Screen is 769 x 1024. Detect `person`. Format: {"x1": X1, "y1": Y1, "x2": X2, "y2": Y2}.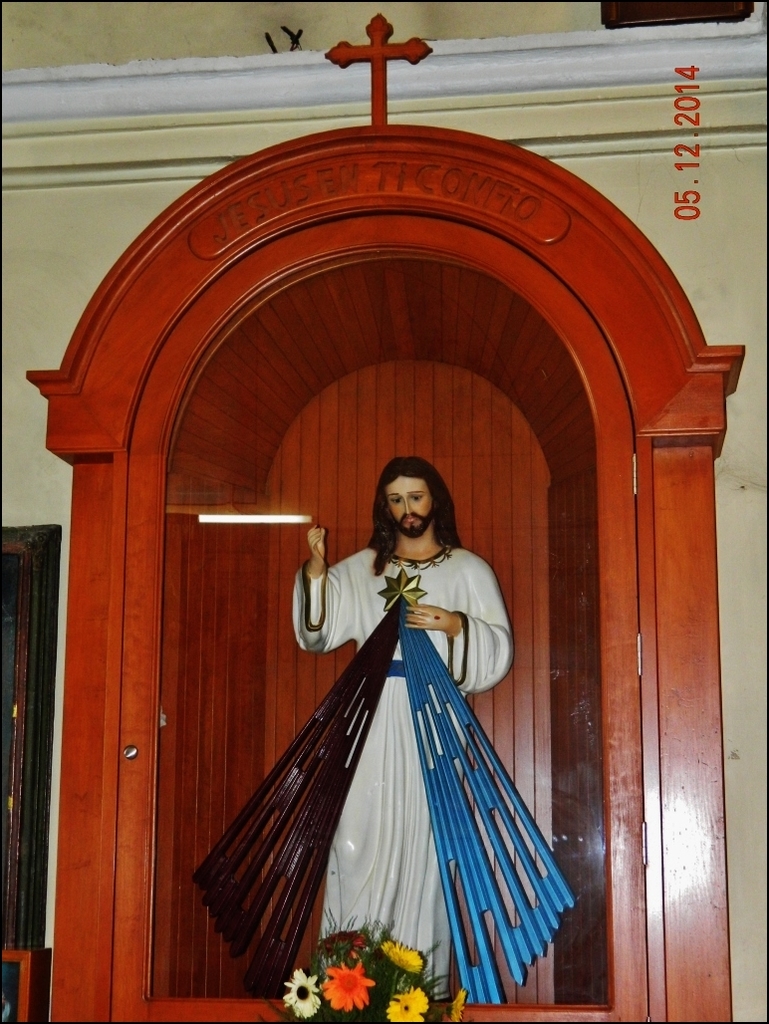
{"x1": 240, "y1": 434, "x2": 569, "y2": 998}.
